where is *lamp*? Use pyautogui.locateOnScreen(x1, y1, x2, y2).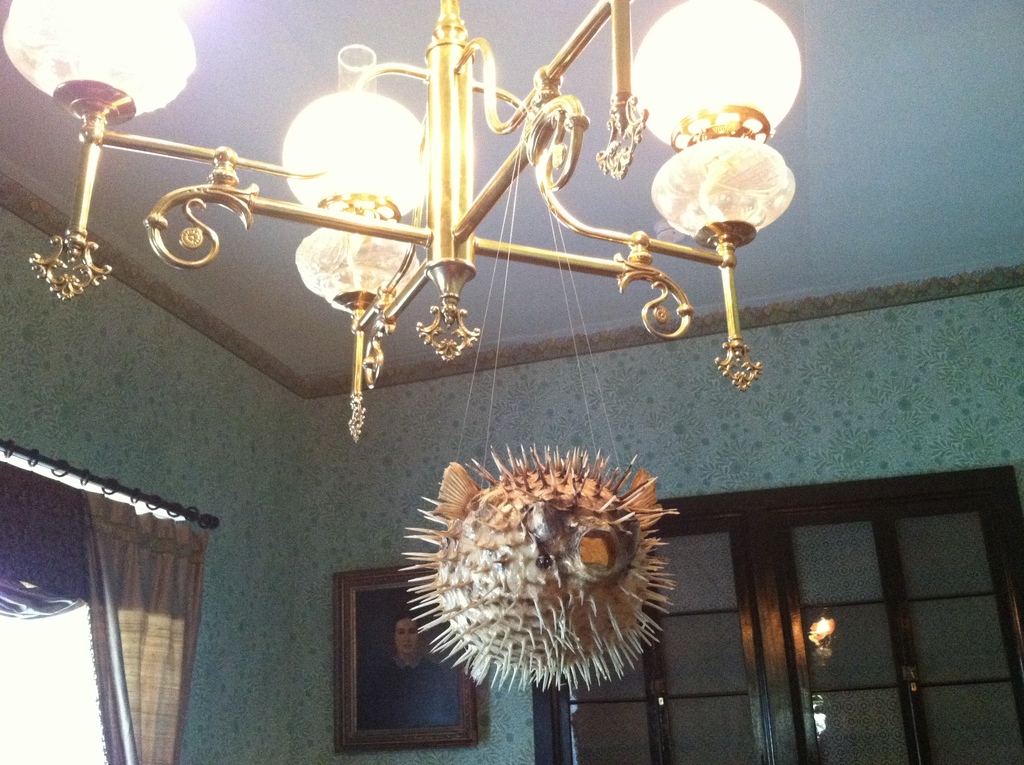
pyautogui.locateOnScreen(1, 0, 806, 443).
